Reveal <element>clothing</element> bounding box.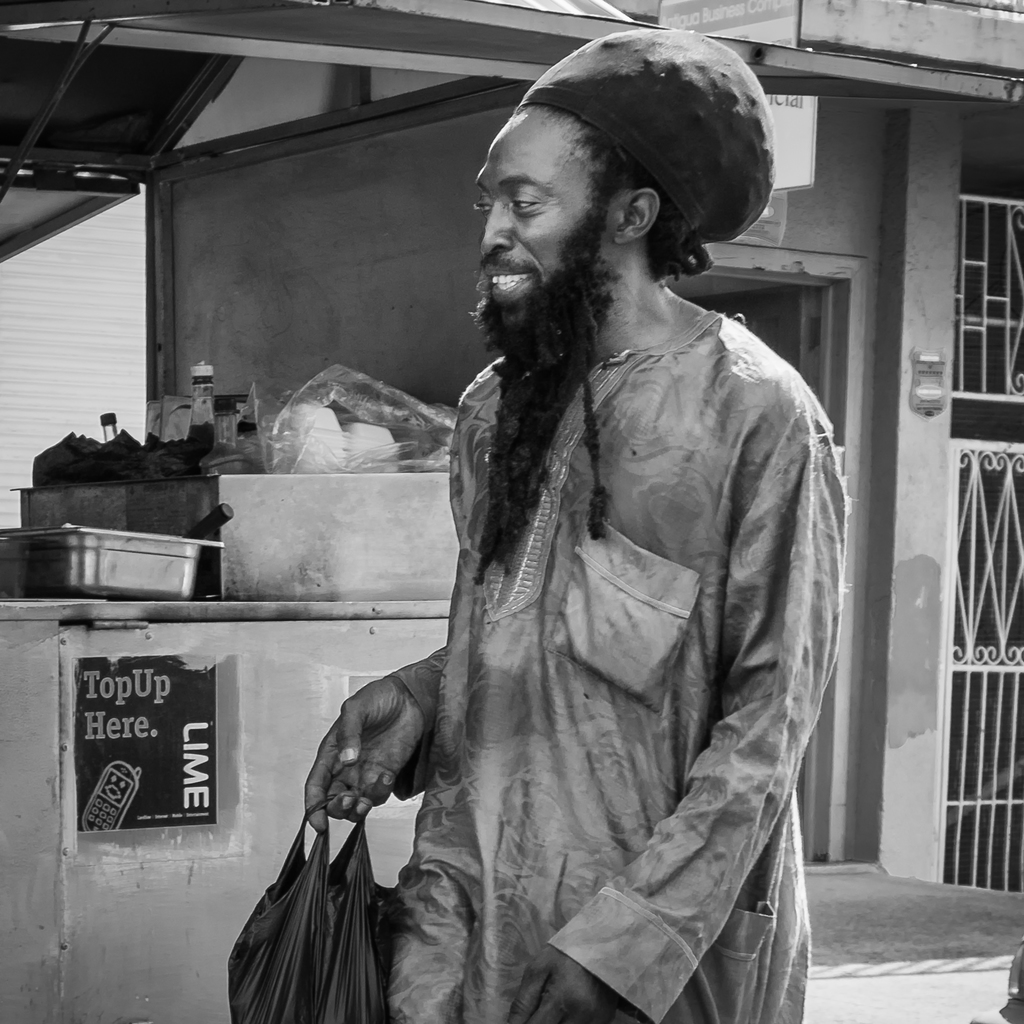
Revealed: left=378, top=301, right=849, bottom=1023.
